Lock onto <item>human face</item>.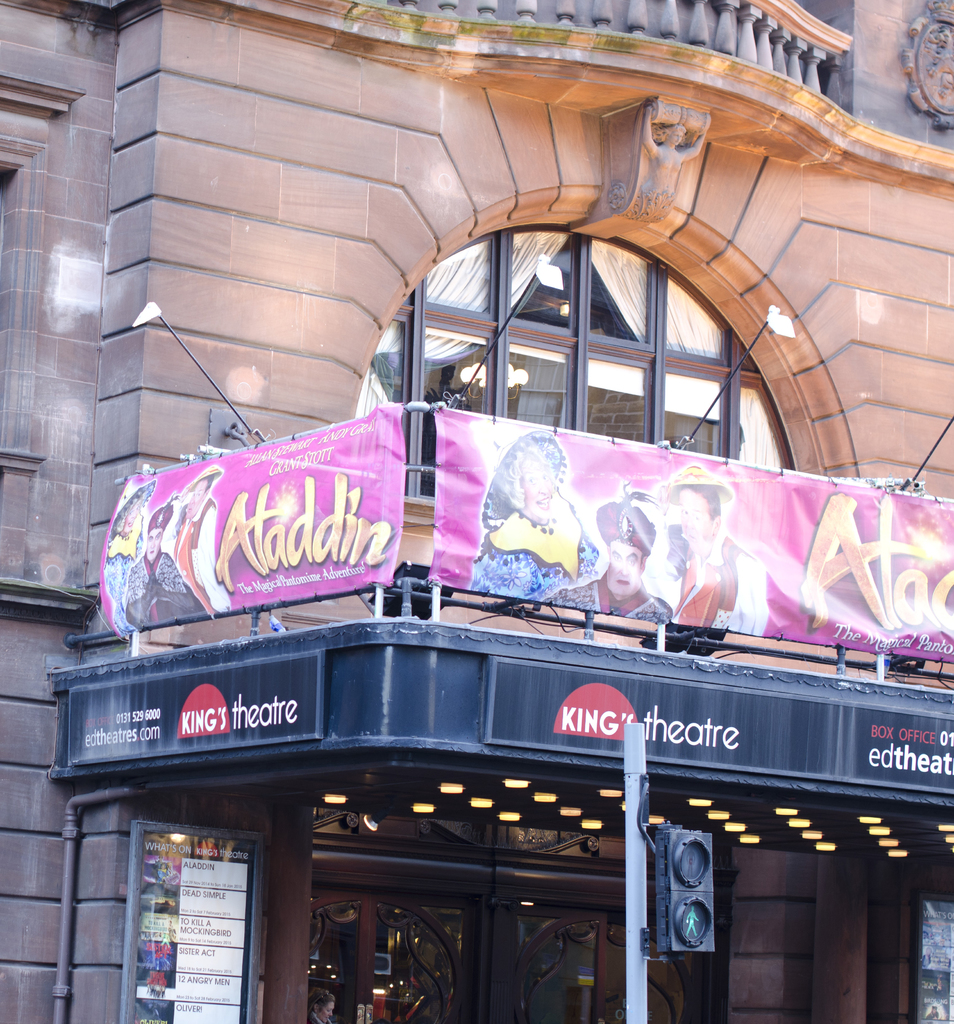
Locked: select_region(186, 479, 209, 510).
